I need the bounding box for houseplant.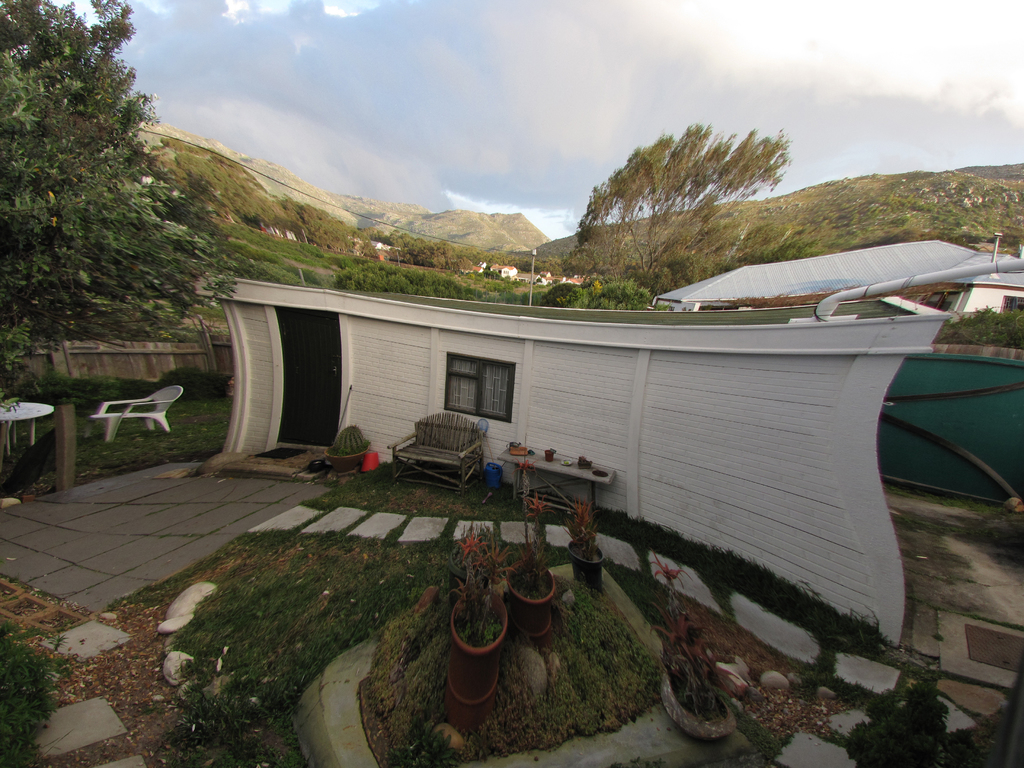
Here it is: box=[332, 424, 372, 467].
